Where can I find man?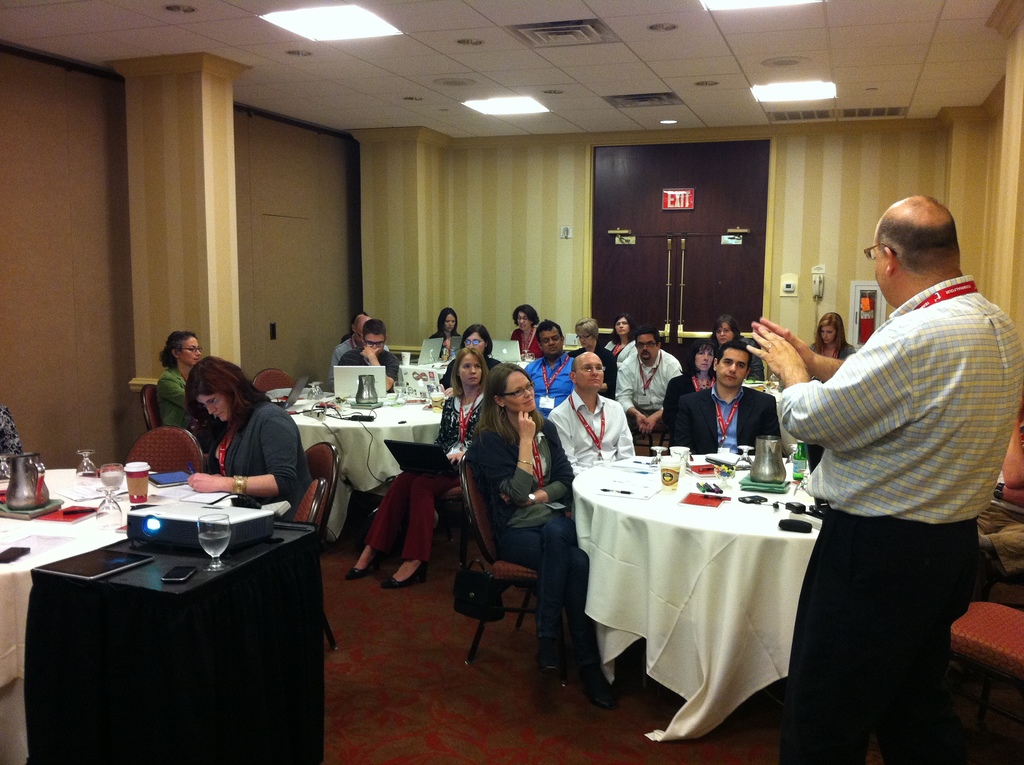
You can find it at 337:317:403:392.
